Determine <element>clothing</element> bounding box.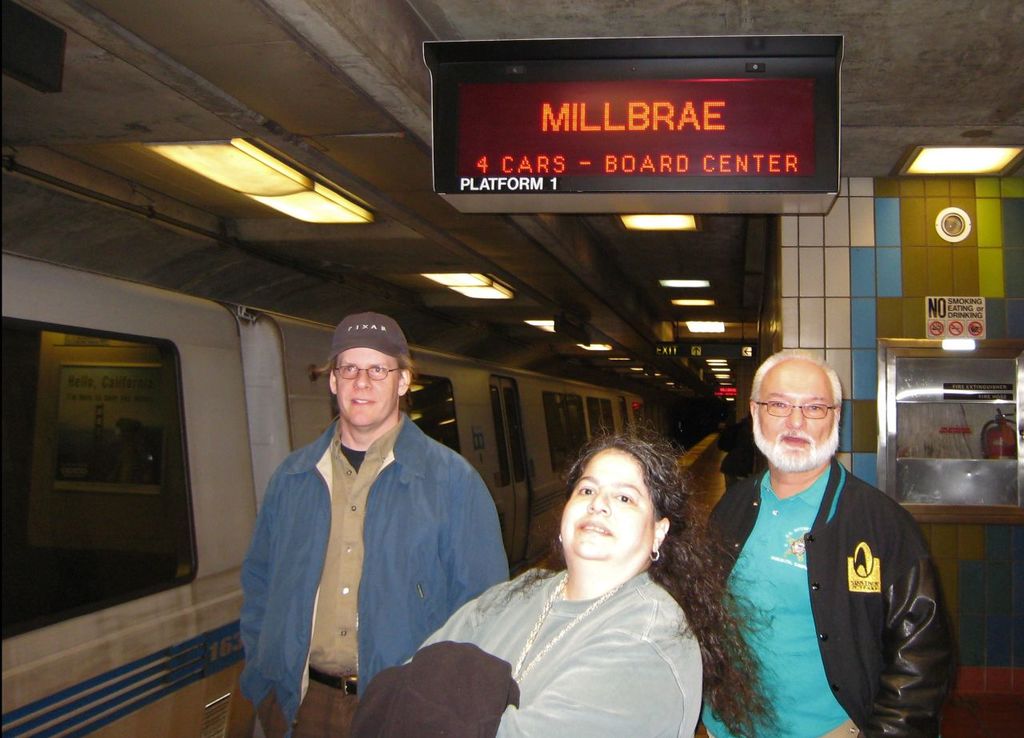
Determined: x1=239 y1=405 x2=509 y2=737.
